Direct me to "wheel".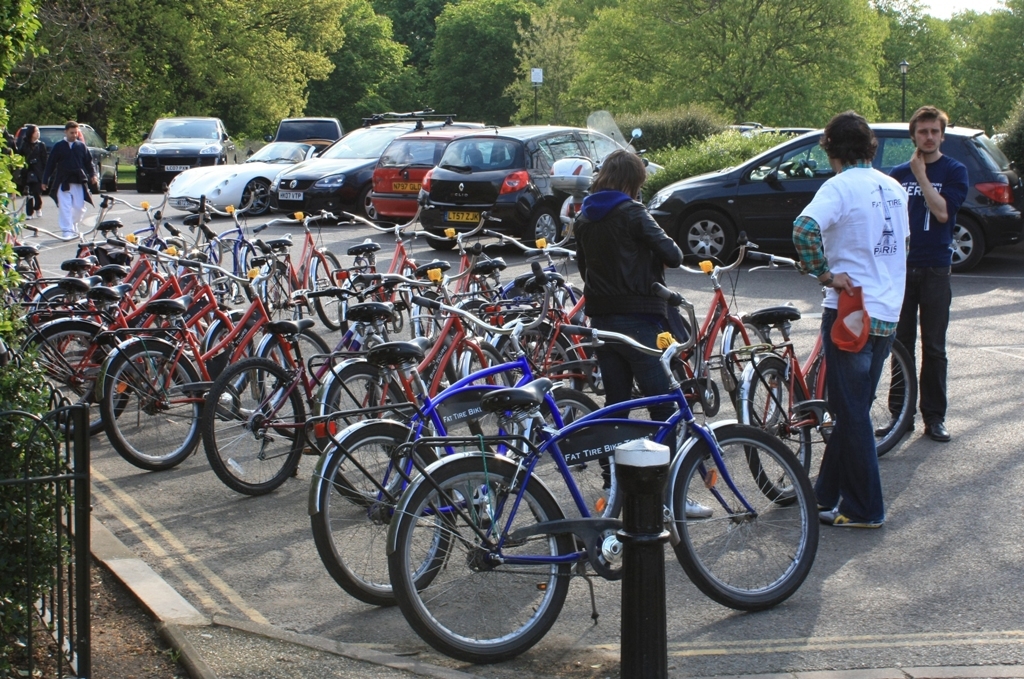
Direction: detection(310, 425, 457, 604).
